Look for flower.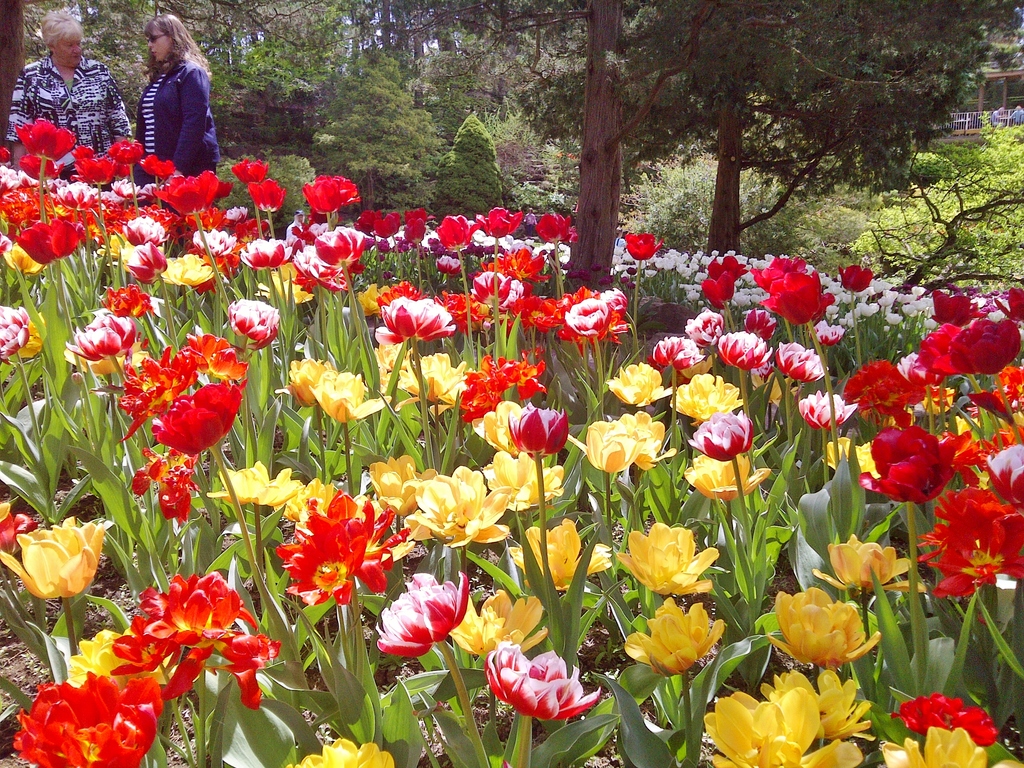
Found: {"x1": 205, "y1": 458, "x2": 304, "y2": 504}.
